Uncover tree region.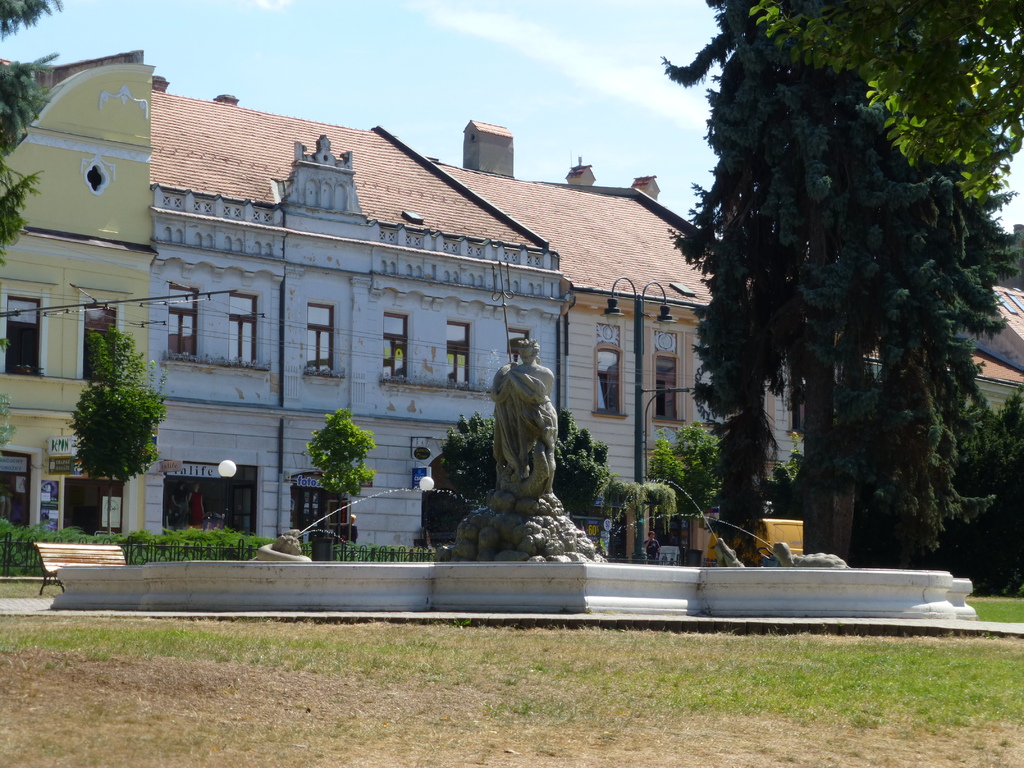
Uncovered: BBox(667, 0, 1023, 559).
